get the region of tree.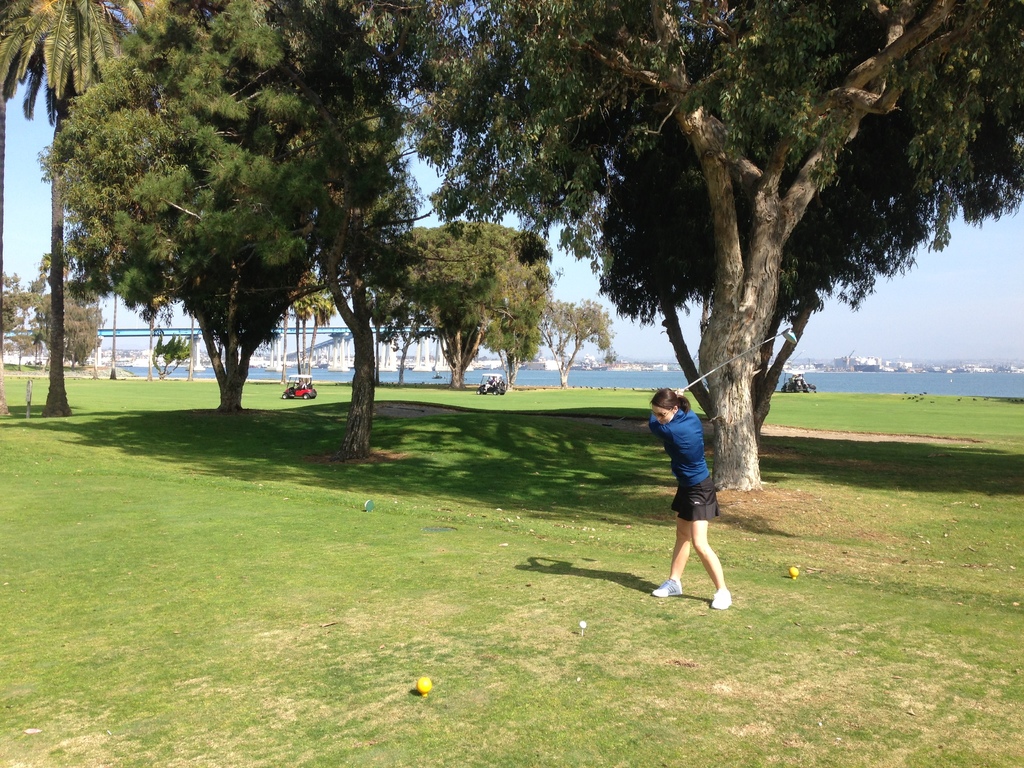
<box>380,220,543,388</box>.
